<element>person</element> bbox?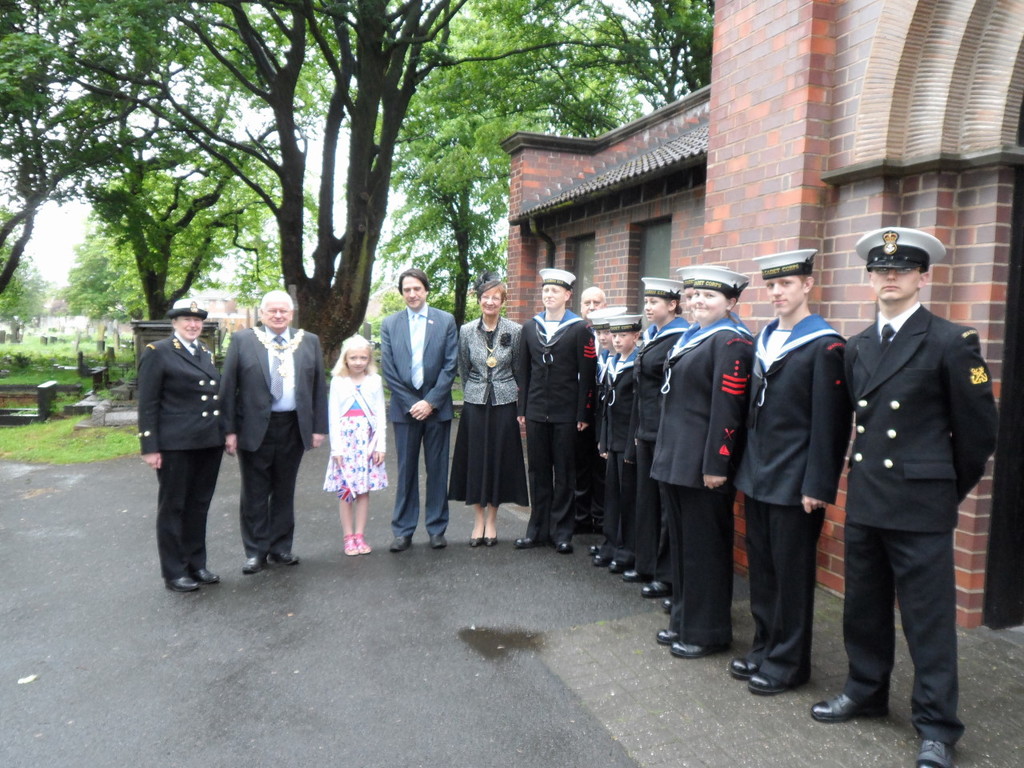
box(453, 266, 527, 543)
